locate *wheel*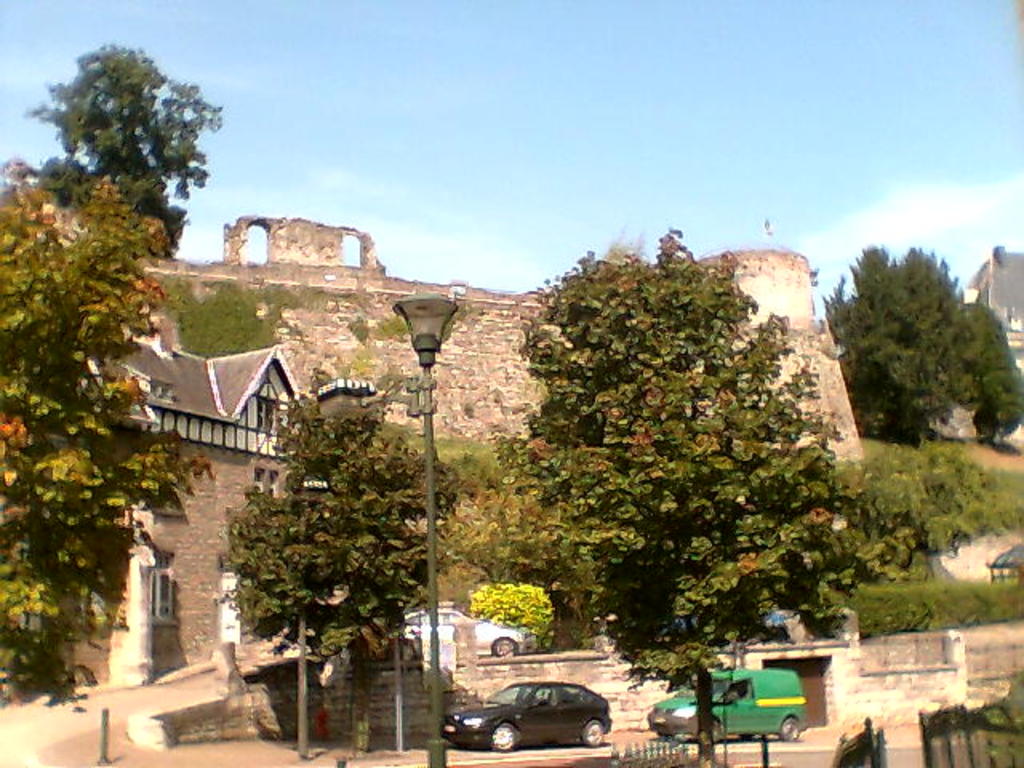
region(712, 720, 723, 739)
